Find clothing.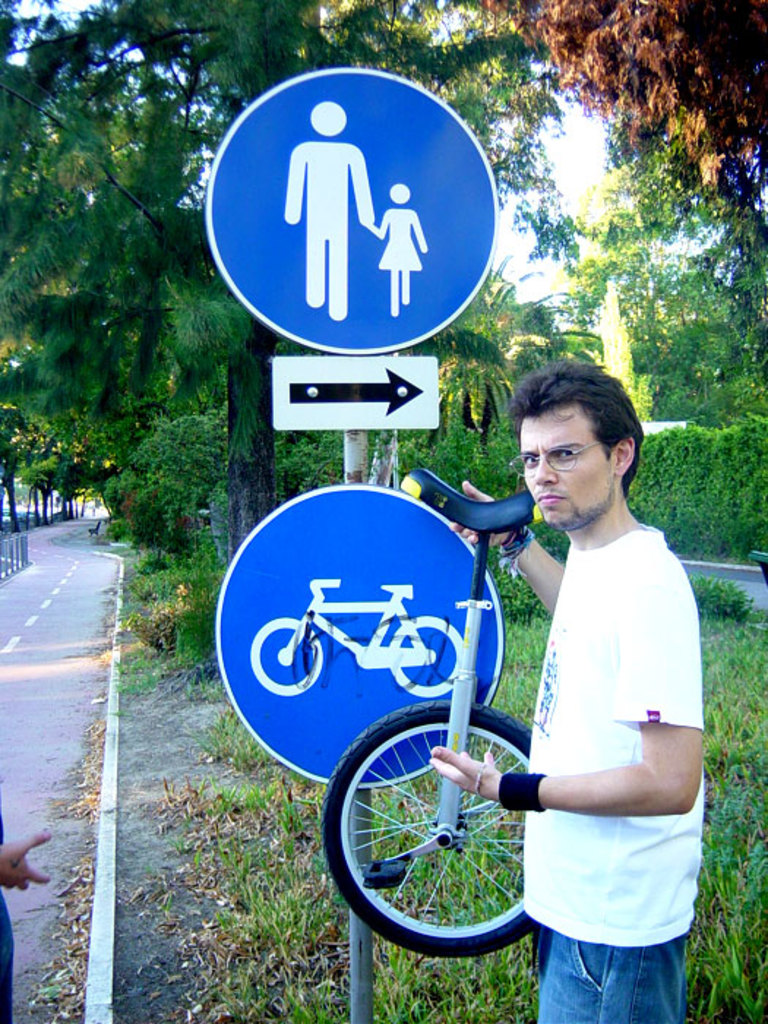
522:522:702:1023.
